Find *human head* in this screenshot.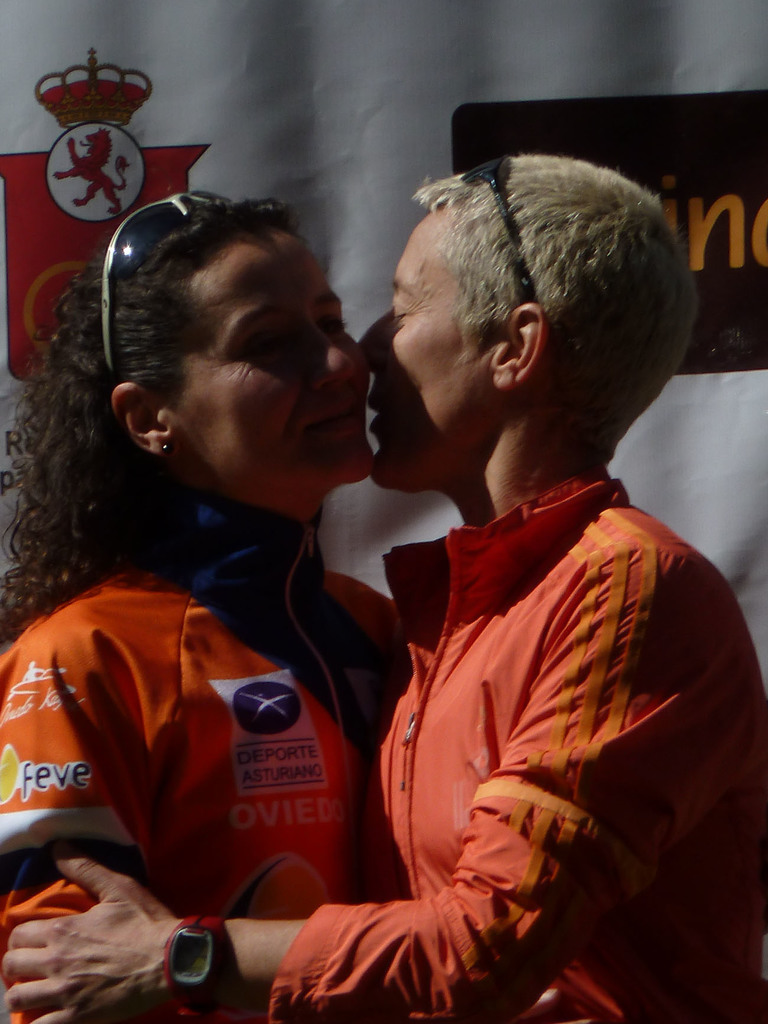
The bounding box for *human head* is [377,138,680,465].
